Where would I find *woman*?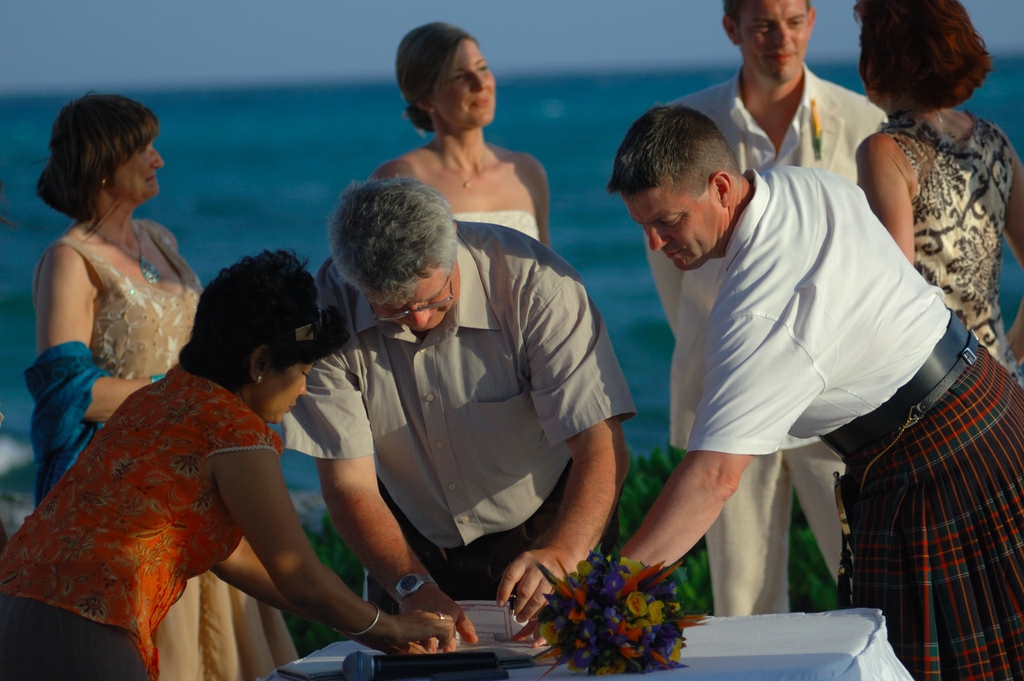
At 854:0:1023:382.
